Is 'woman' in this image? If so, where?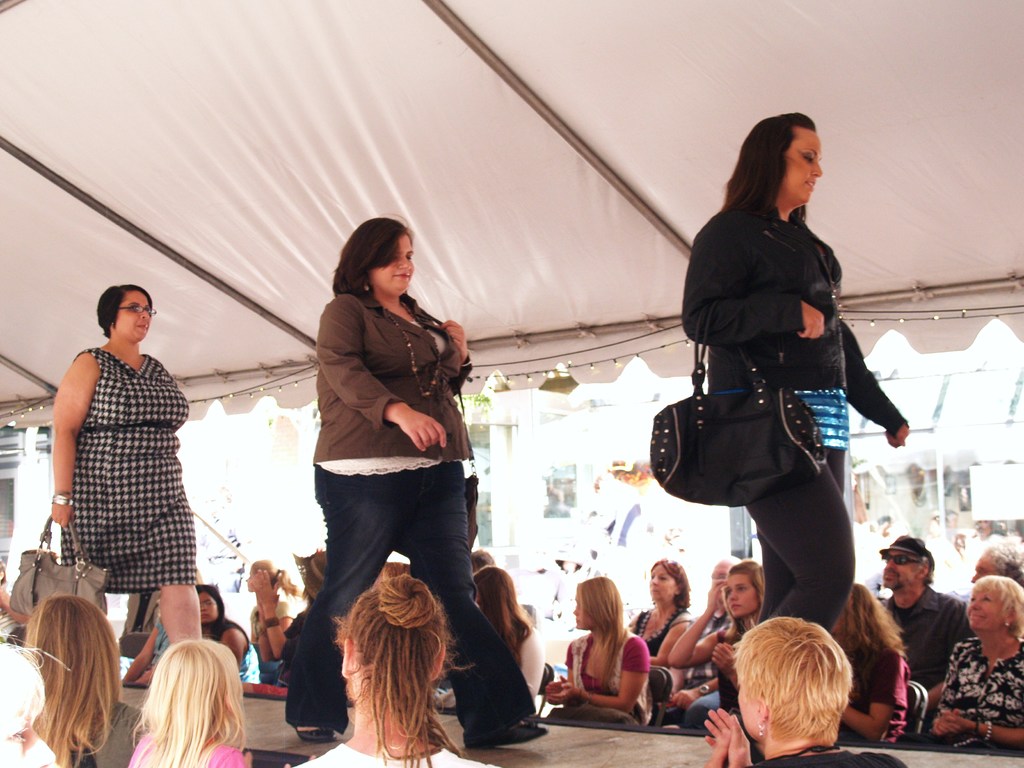
Yes, at select_region(625, 559, 696, 669).
